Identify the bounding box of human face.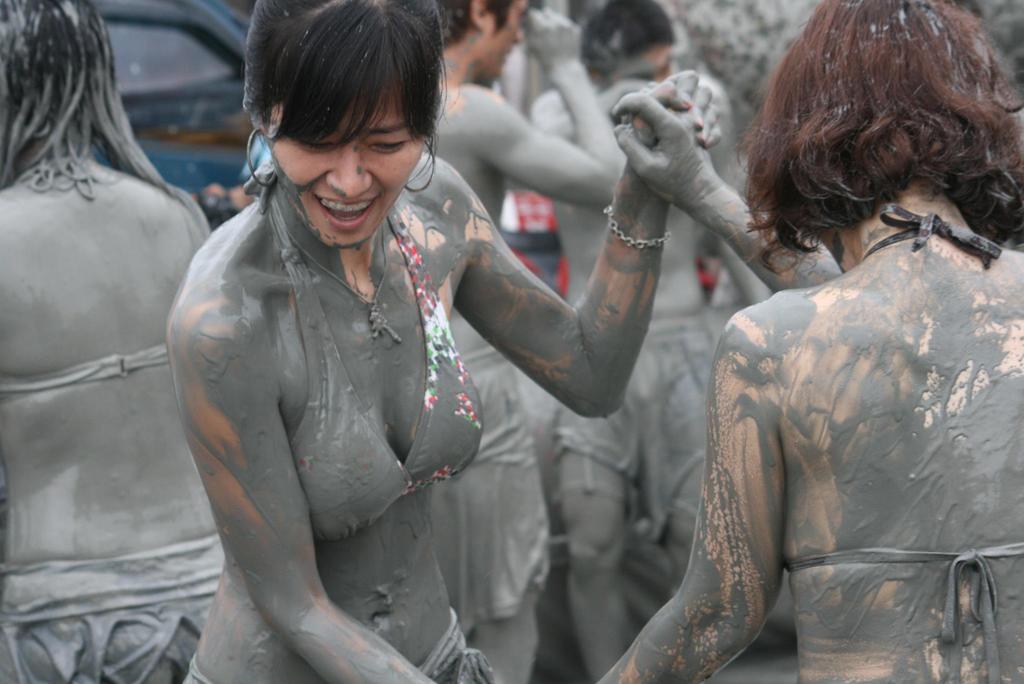
rect(271, 81, 428, 249).
